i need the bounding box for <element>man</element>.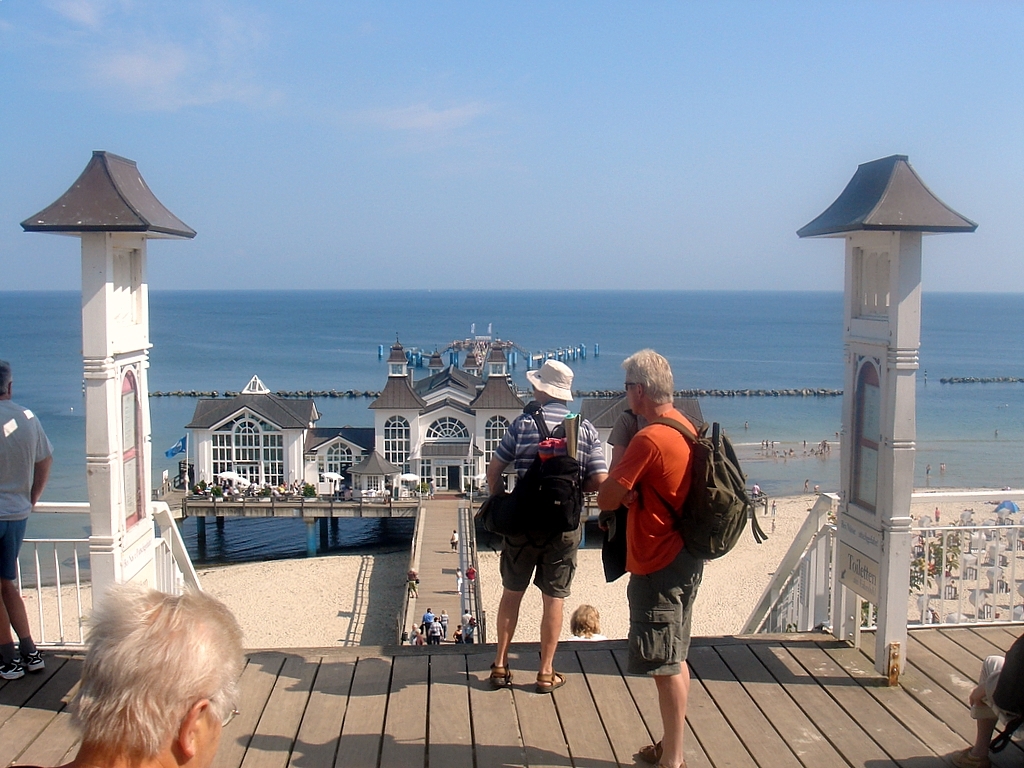
Here it is: region(52, 587, 243, 767).
